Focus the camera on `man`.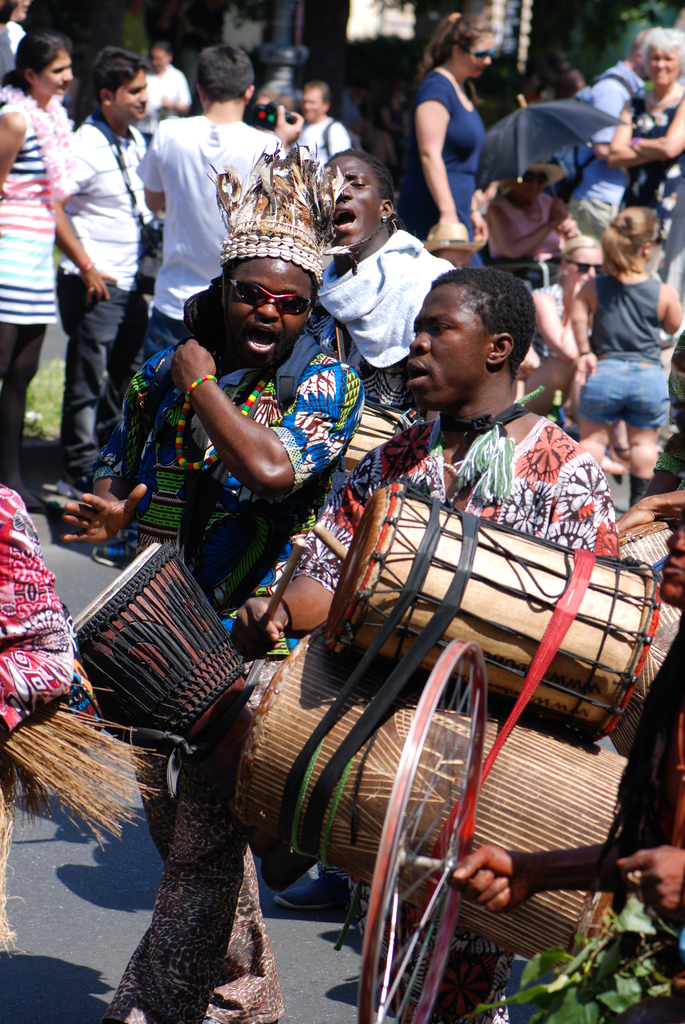
Focus region: box(319, 147, 450, 497).
